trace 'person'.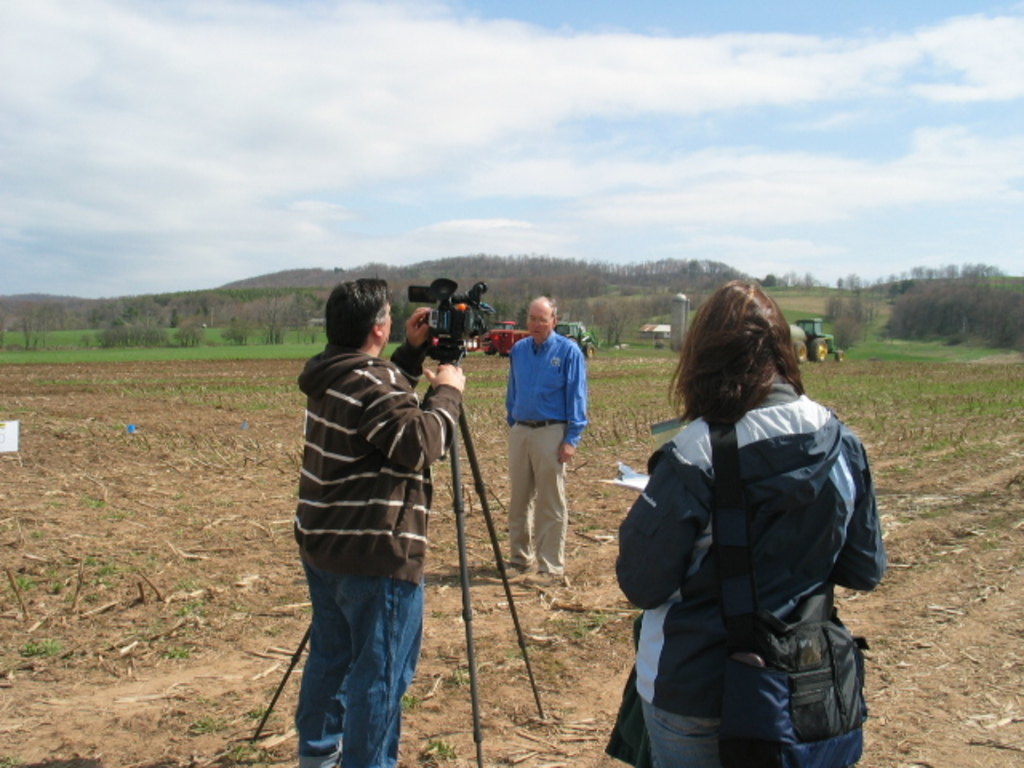
Traced to <bbox>618, 278, 890, 766</bbox>.
